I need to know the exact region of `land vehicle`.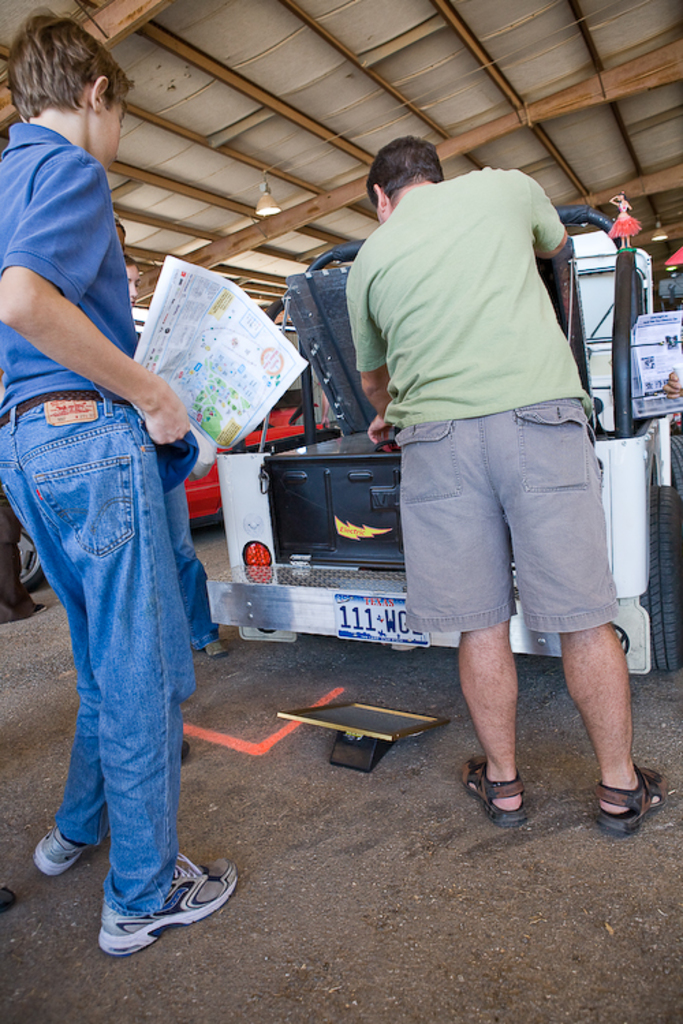
Region: [19,464,220,594].
